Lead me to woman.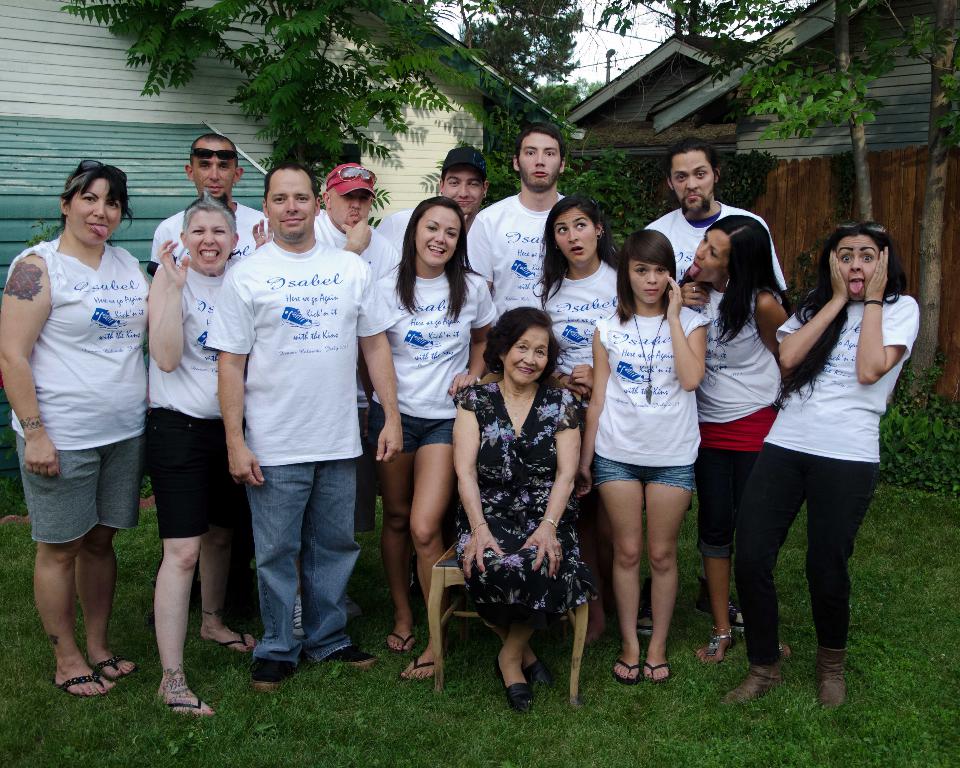
Lead to bbox=[673, 191, 790, 667].
